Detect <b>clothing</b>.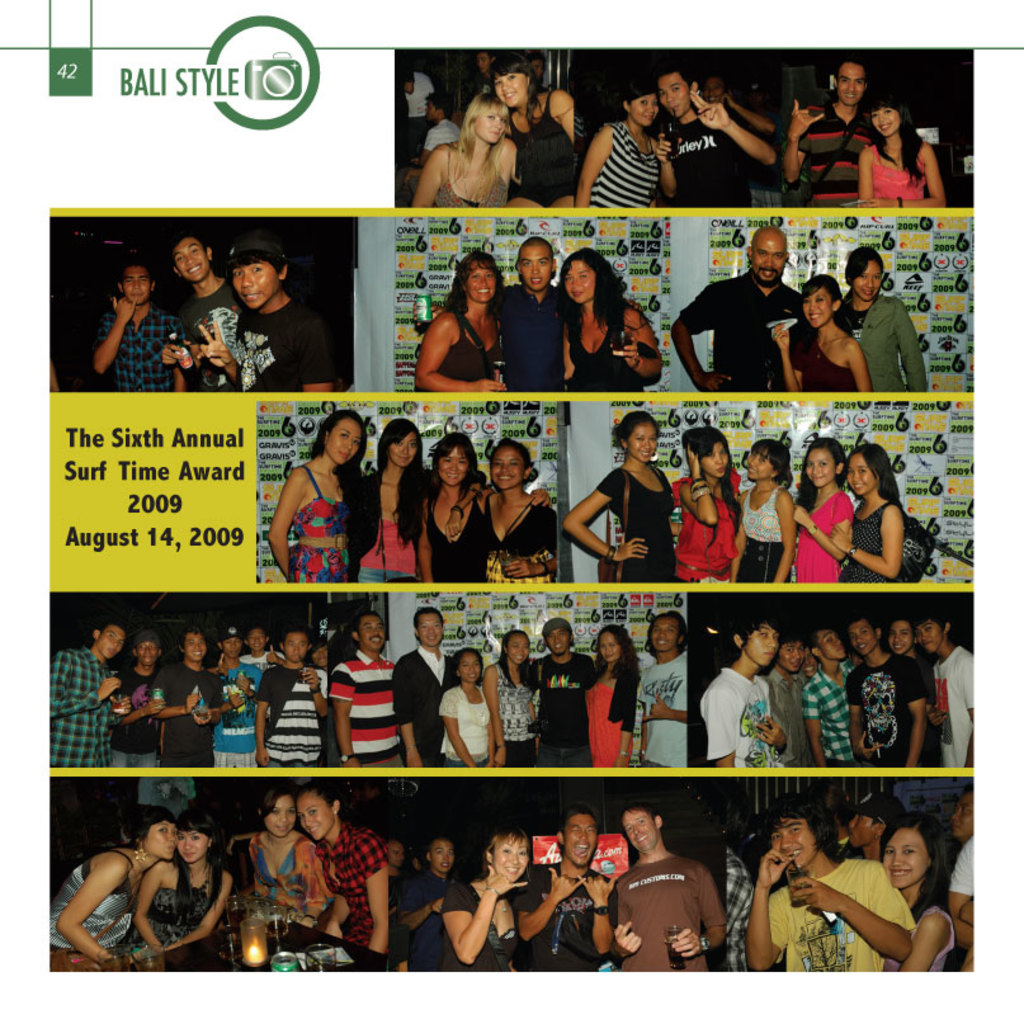
Detected at pyautogui.locateOnScreen(410, 308, 501, 396).
